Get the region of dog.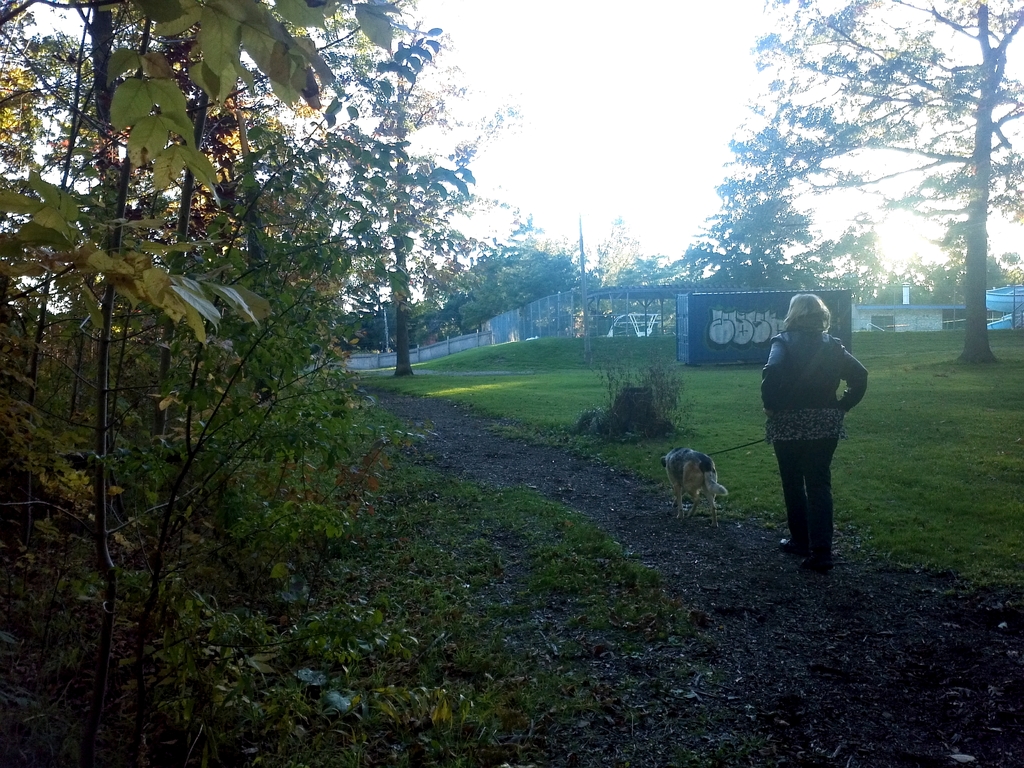
[662, 443, 726, 528].
